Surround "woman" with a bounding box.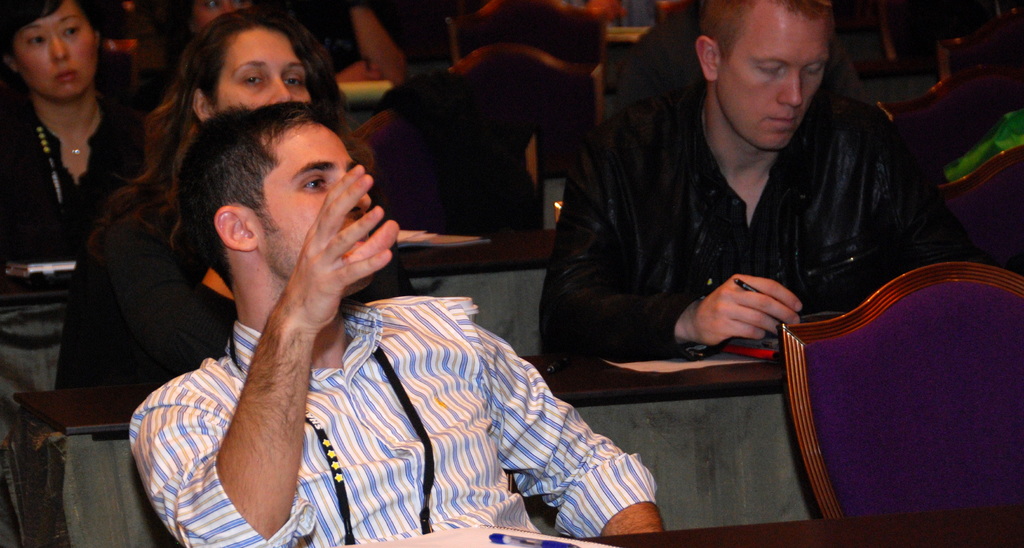
locate(147, 0, 275, 108).
